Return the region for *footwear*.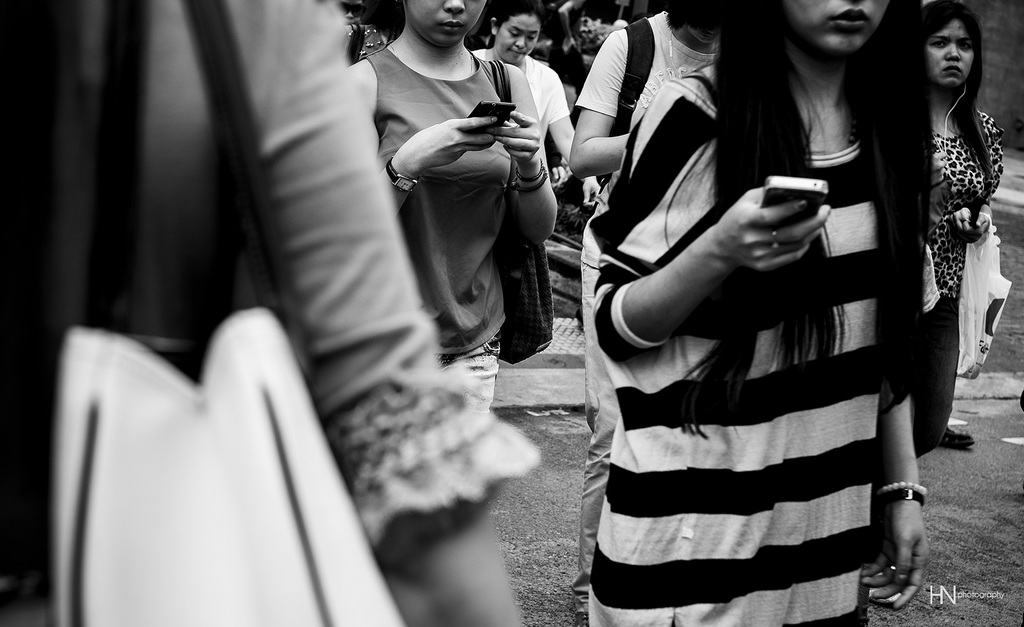
(left=938, top=426, right=974, bottom=448).
